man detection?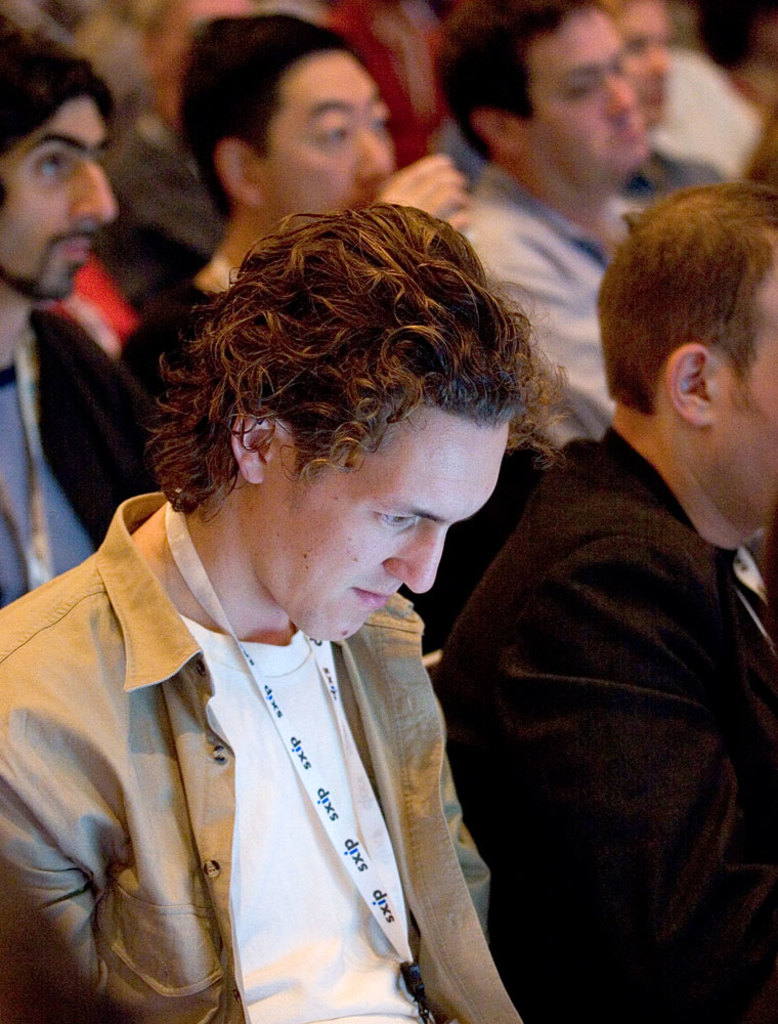
crop(0, 204, 543, 1023)
